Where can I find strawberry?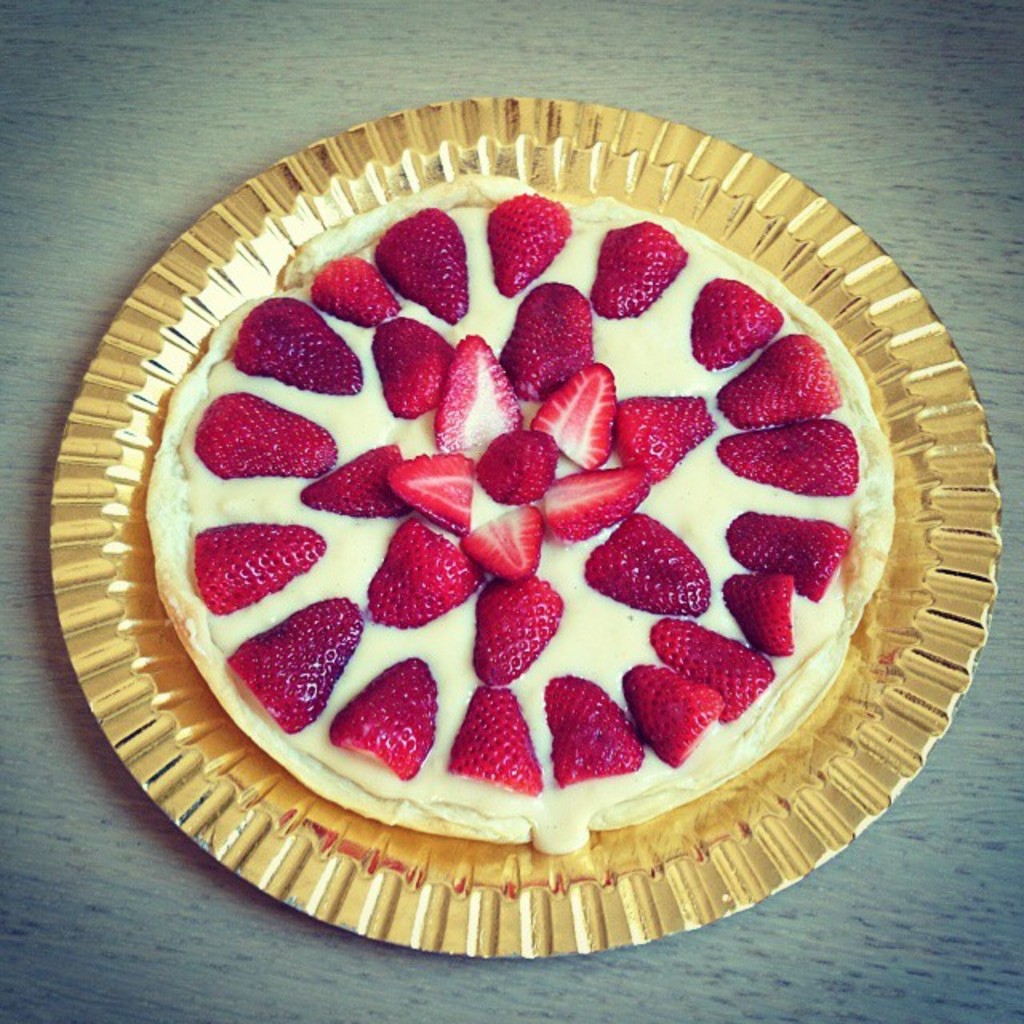
You can find it at BBox(309, 259, 405, 330).
